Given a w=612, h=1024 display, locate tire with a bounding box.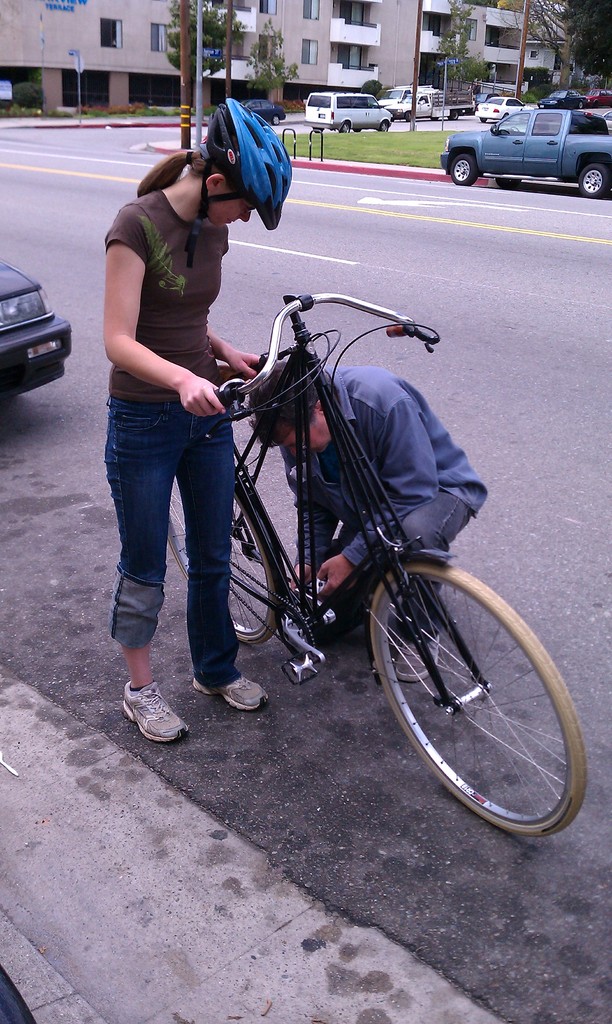
Located: select_region(392, 562, 583, 824).
